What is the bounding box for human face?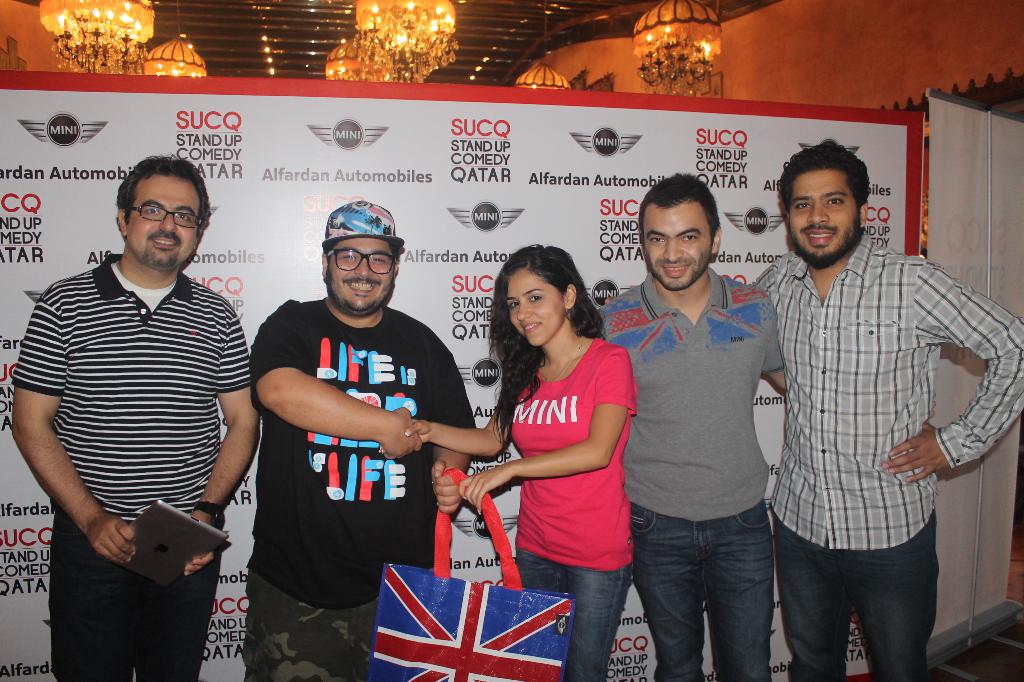
[644, 211, 709, 291].
